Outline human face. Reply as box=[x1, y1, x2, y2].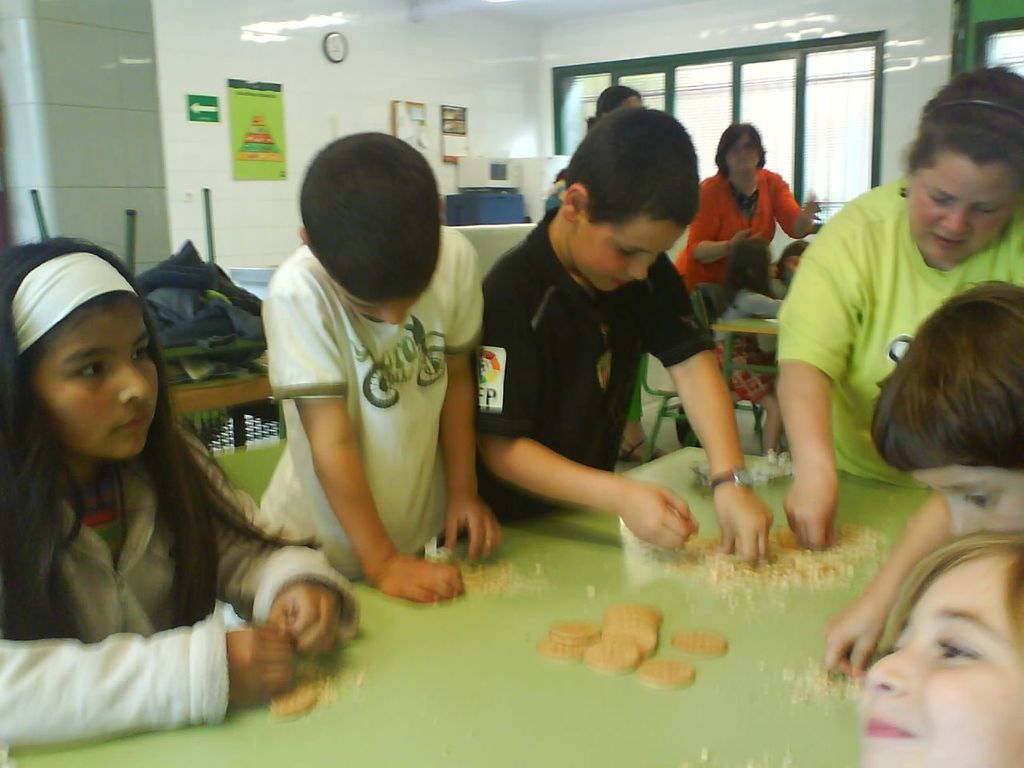
box=[721, 130, 765, 172].
